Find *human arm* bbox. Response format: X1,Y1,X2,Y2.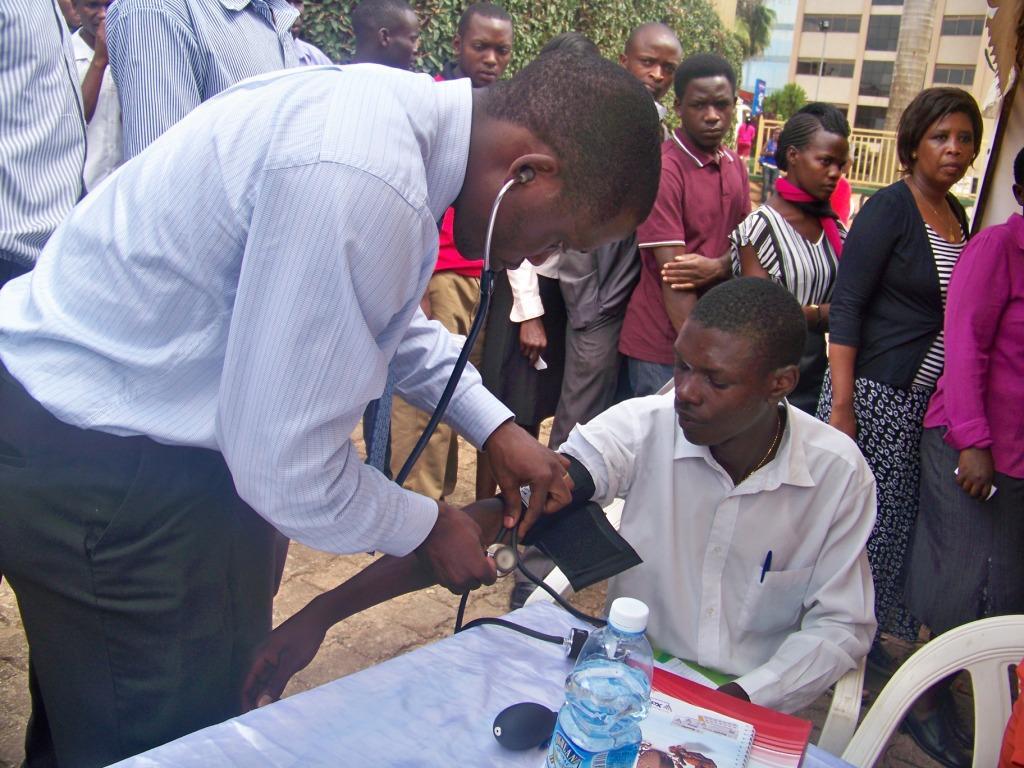
940,223,1019,502.
